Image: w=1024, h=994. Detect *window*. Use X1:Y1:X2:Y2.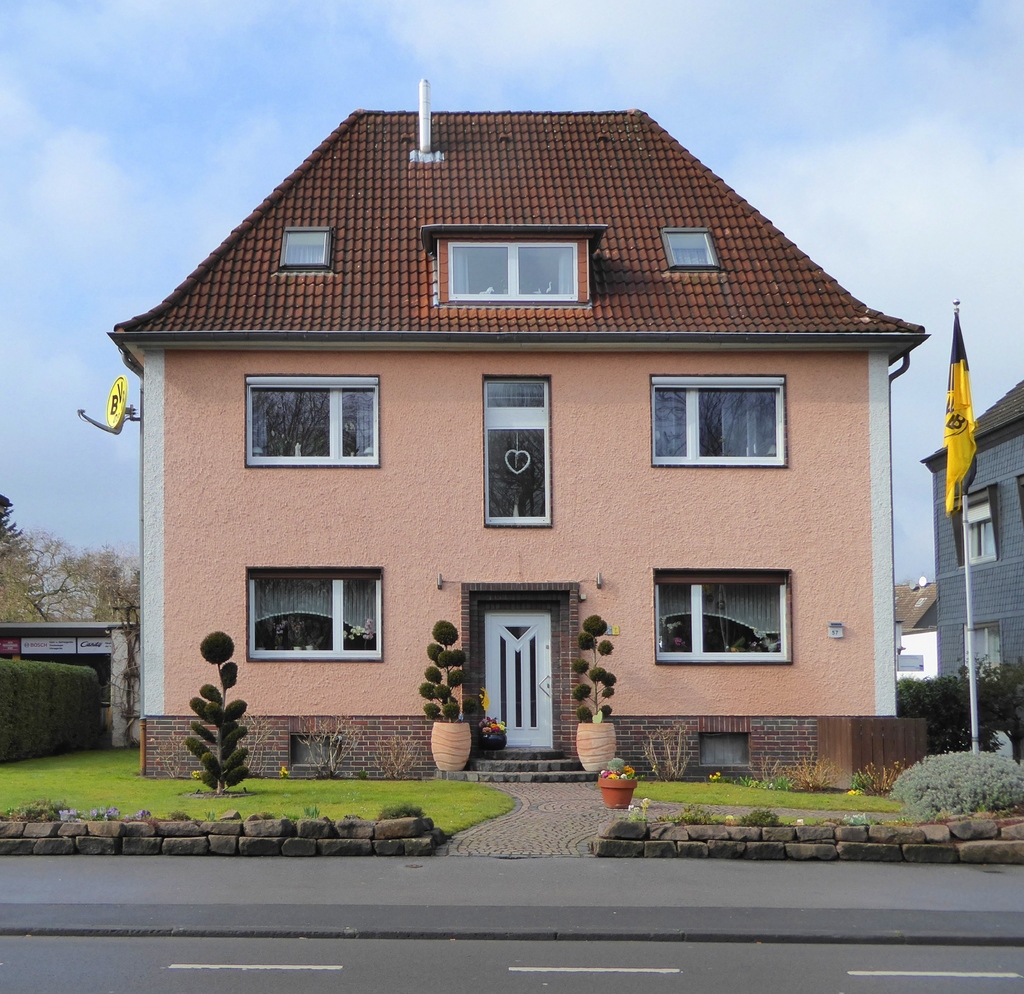
442:229:582:302.
